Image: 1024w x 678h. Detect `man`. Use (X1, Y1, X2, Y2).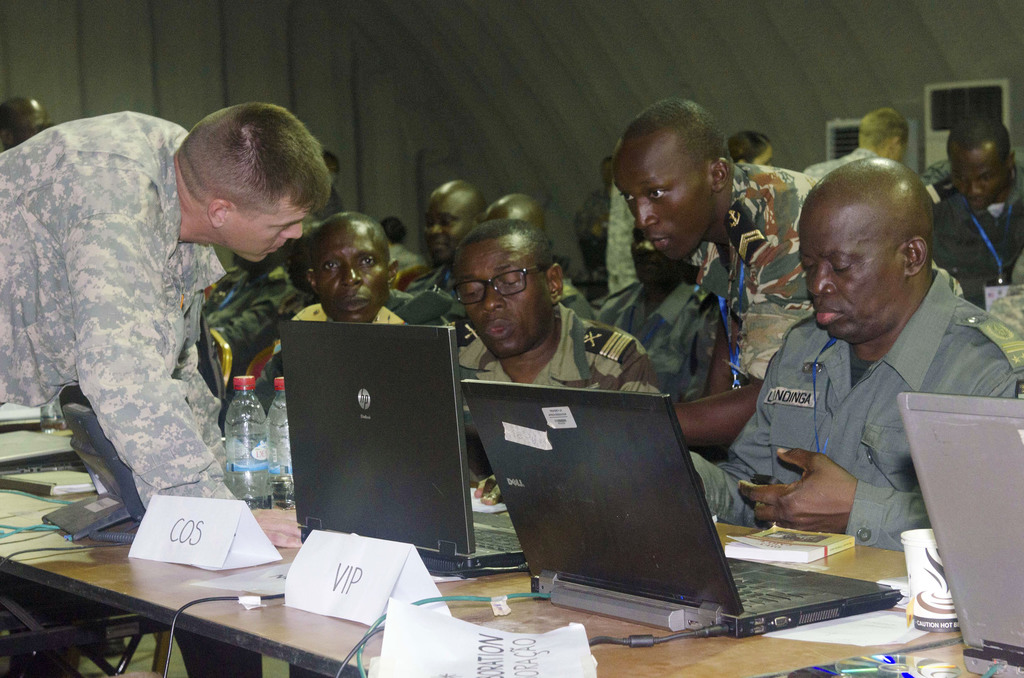
(481, 190, 598, 321).
